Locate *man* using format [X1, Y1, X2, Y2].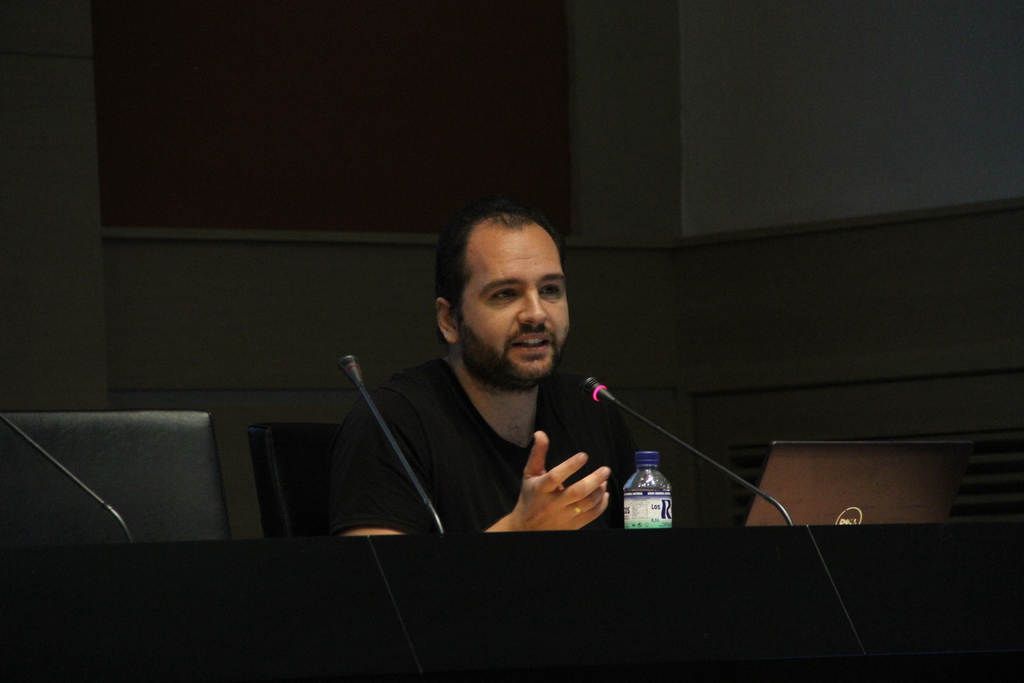
[325, 208, 660, 555].
